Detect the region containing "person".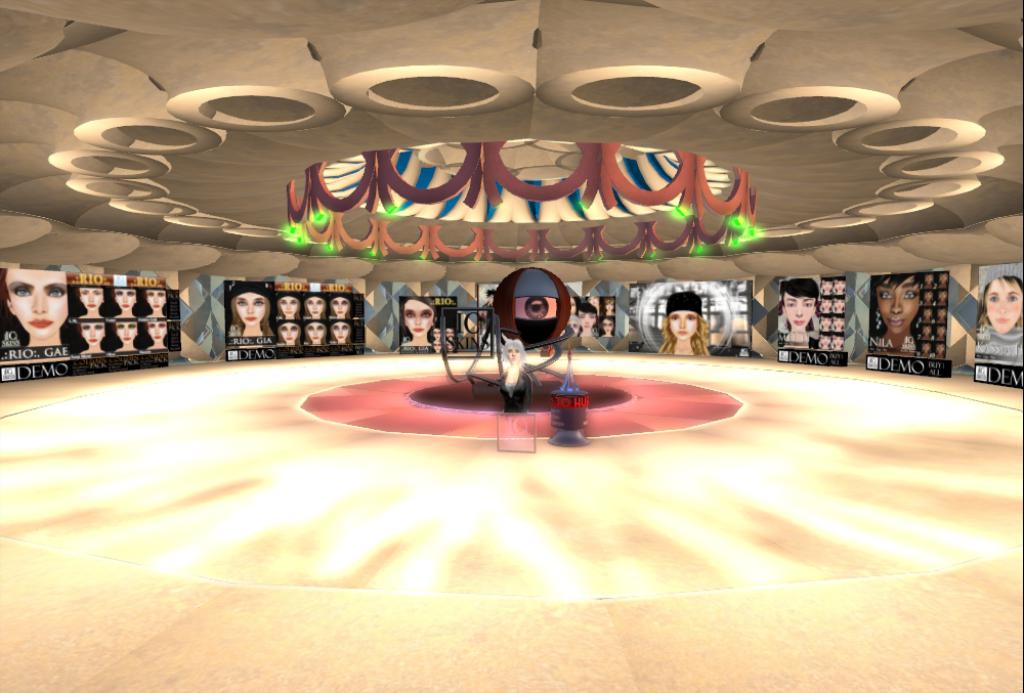
[564,317,579,338].
